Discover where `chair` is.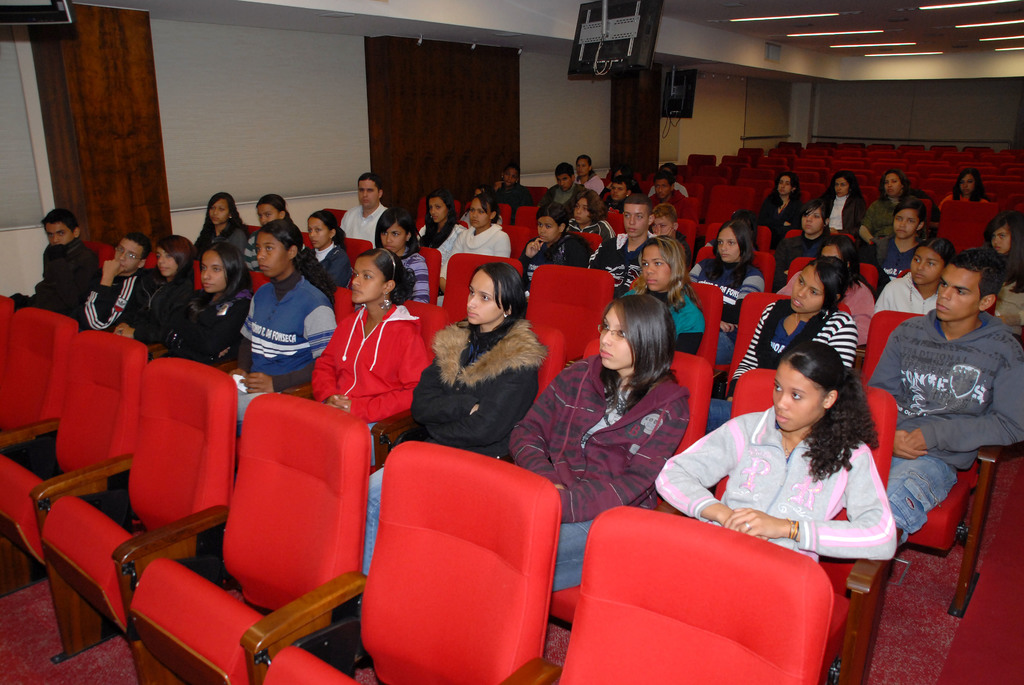
Discovered at bbox(706, 224, 771, 253).
